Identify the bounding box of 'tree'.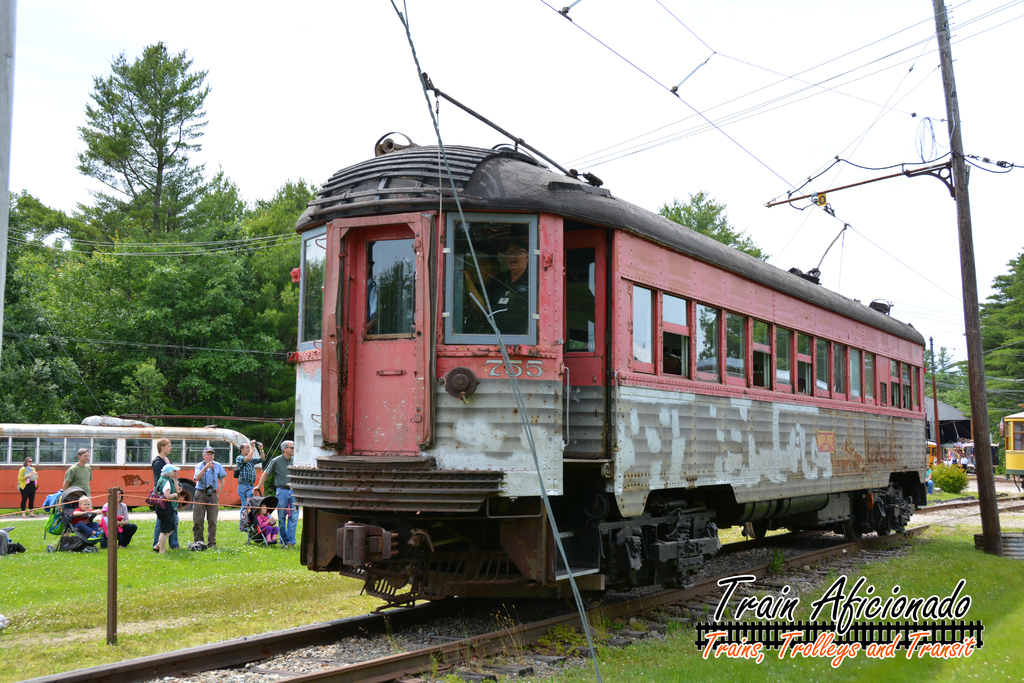
[left=657, top=193, right=769, bottom=267].
